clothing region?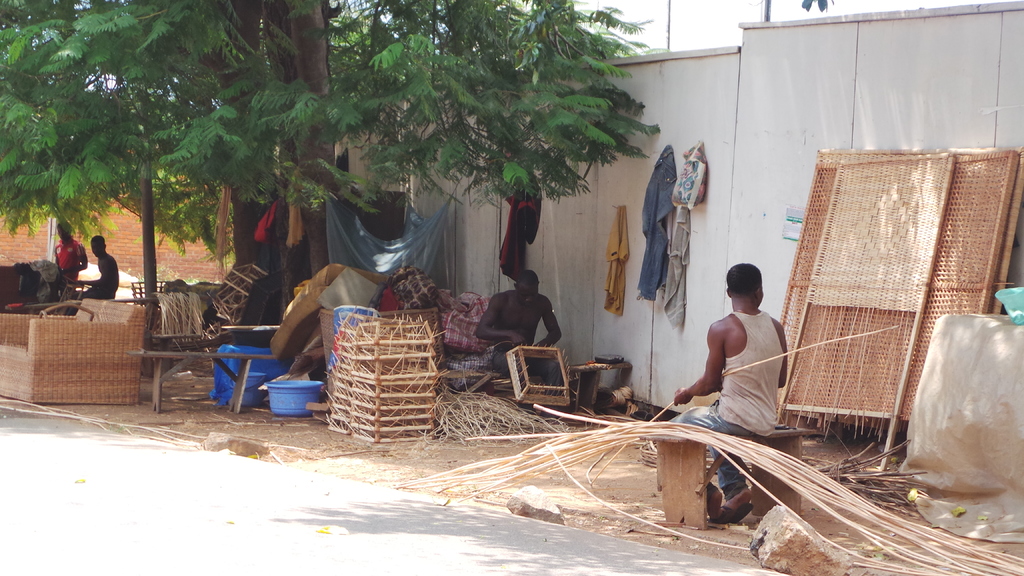
(left=54, top=241, right=90, bottom=280)
